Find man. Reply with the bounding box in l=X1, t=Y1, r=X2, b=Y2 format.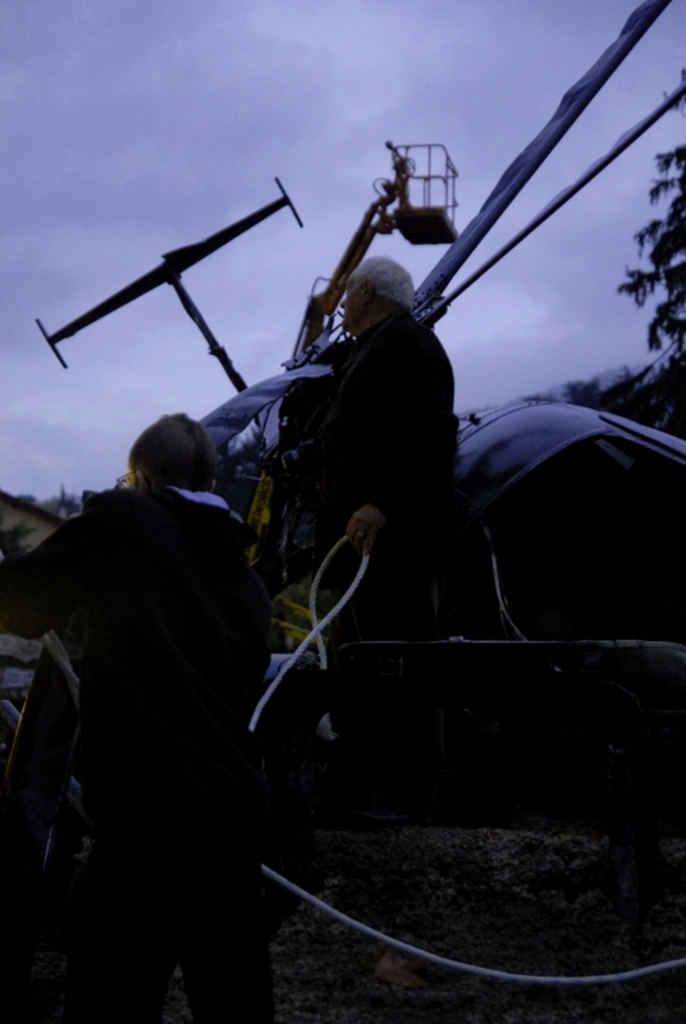
l=294, t=247, r=466, b=635.
